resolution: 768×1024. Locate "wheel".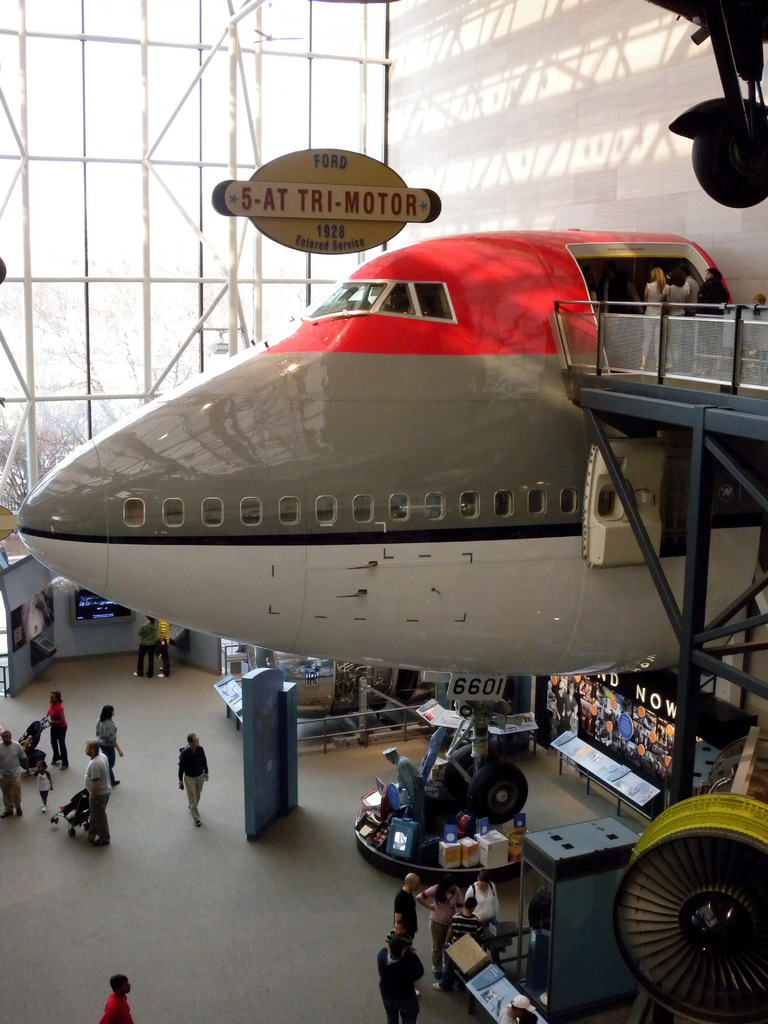
pyautogui.locateOnScreen(443, 755, 473, 800).
